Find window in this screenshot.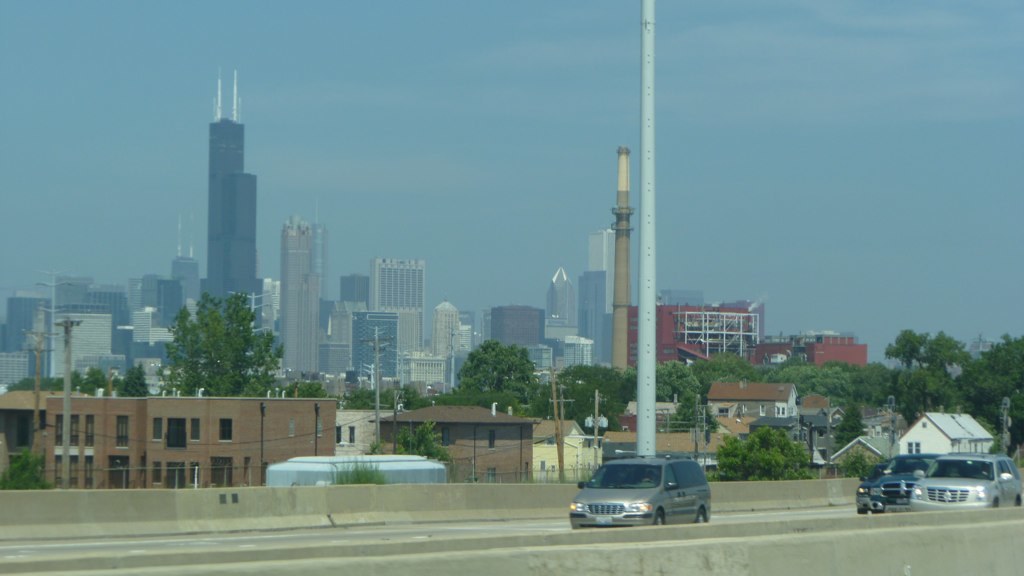
The bounding box for window is [348,424,358,448].
